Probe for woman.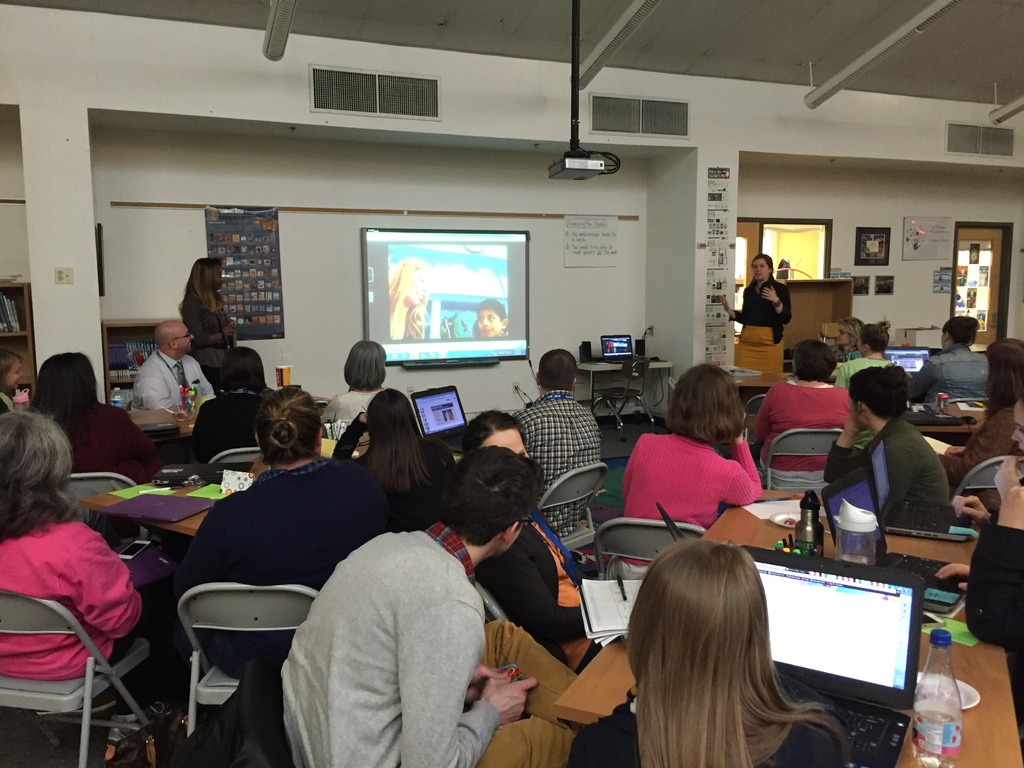
Probe result: (833,314,867,357).
